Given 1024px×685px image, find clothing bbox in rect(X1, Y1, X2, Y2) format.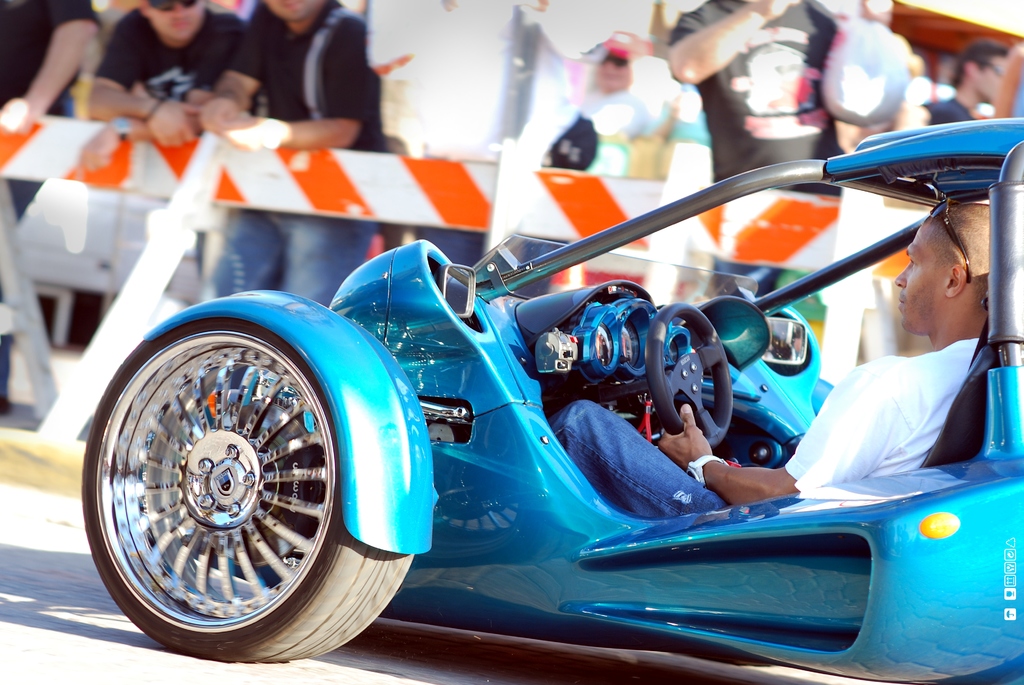
rect(665, 0, 851, 180).
